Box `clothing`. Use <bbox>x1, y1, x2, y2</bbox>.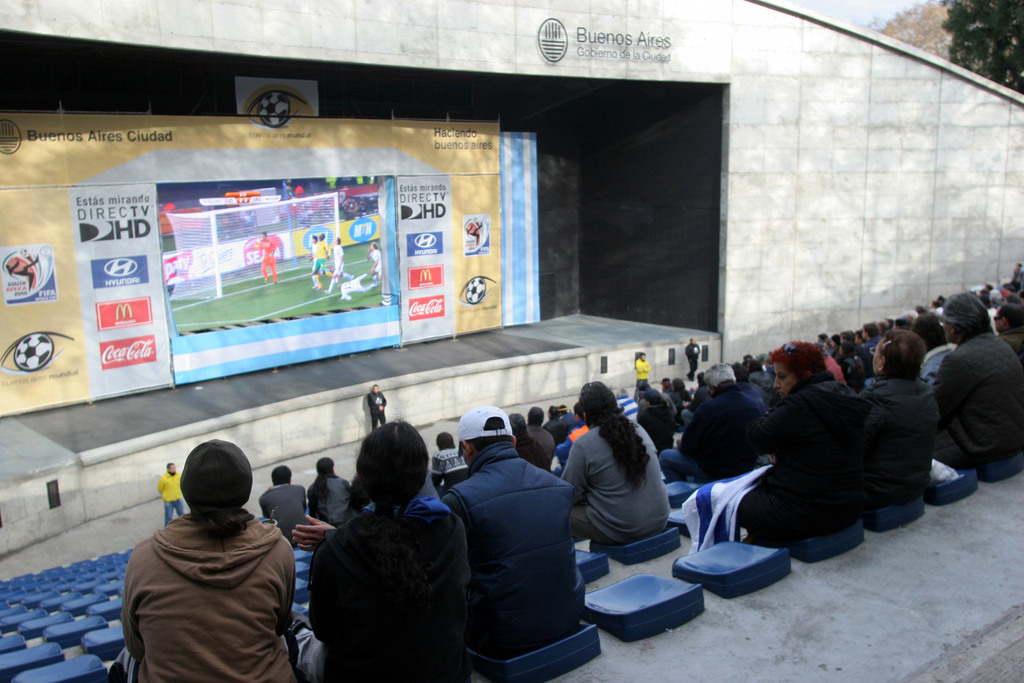
<bbox>367, 388, 388, 431</bbox>.
